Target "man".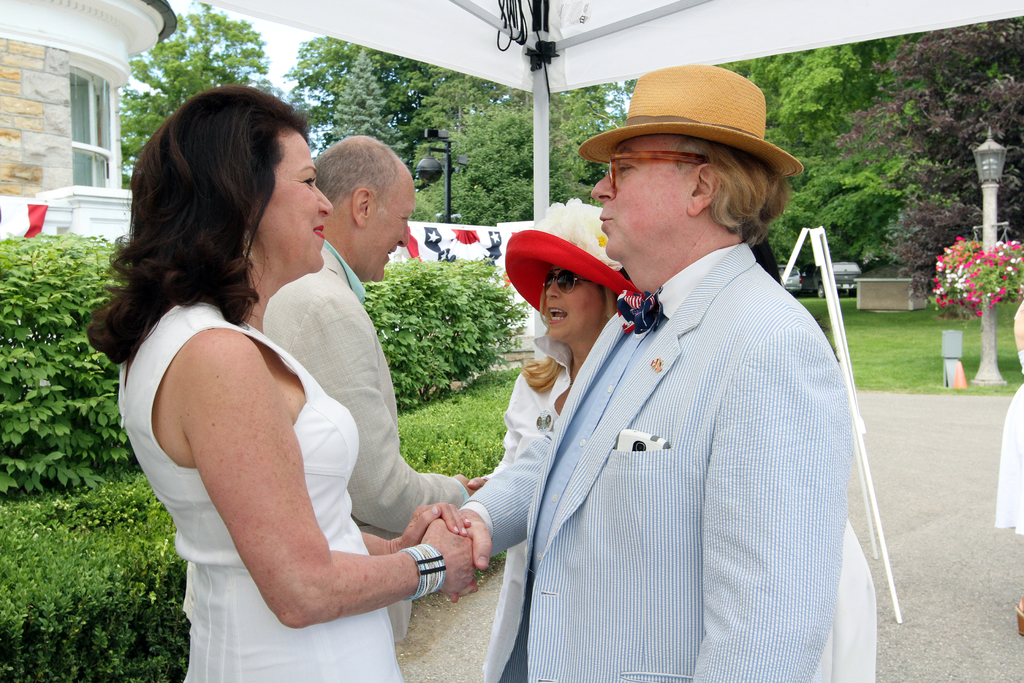
Target region: [264, 135, 483, 648].
